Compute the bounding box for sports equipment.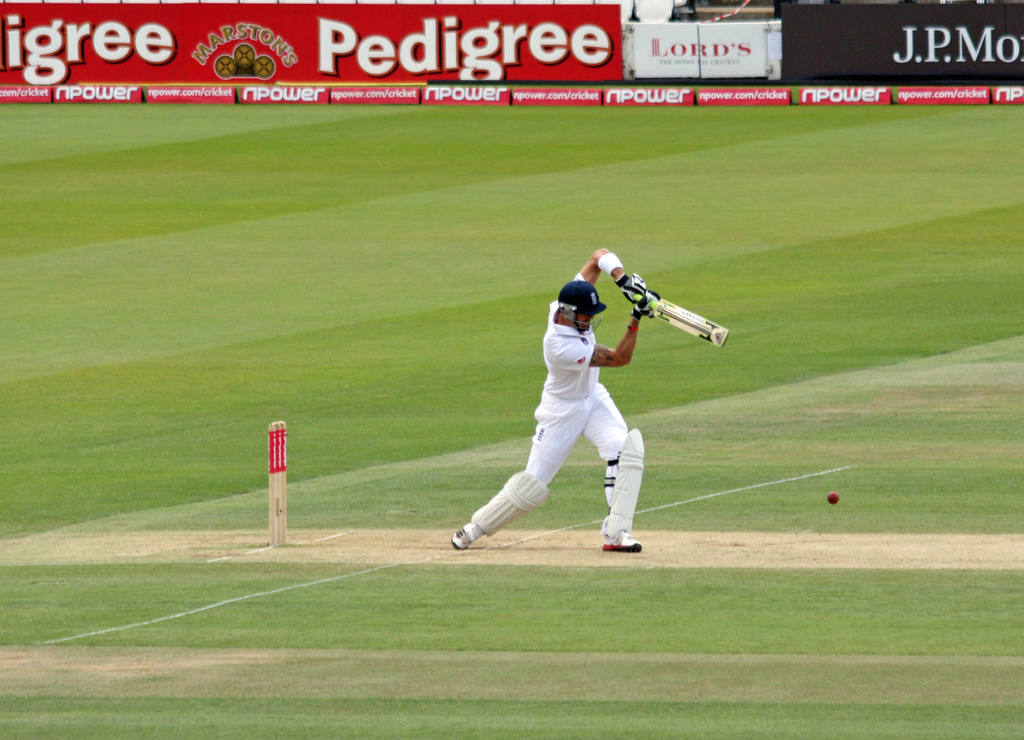
pyautogui.locateOnScreen(623, 293, 728, 347).
